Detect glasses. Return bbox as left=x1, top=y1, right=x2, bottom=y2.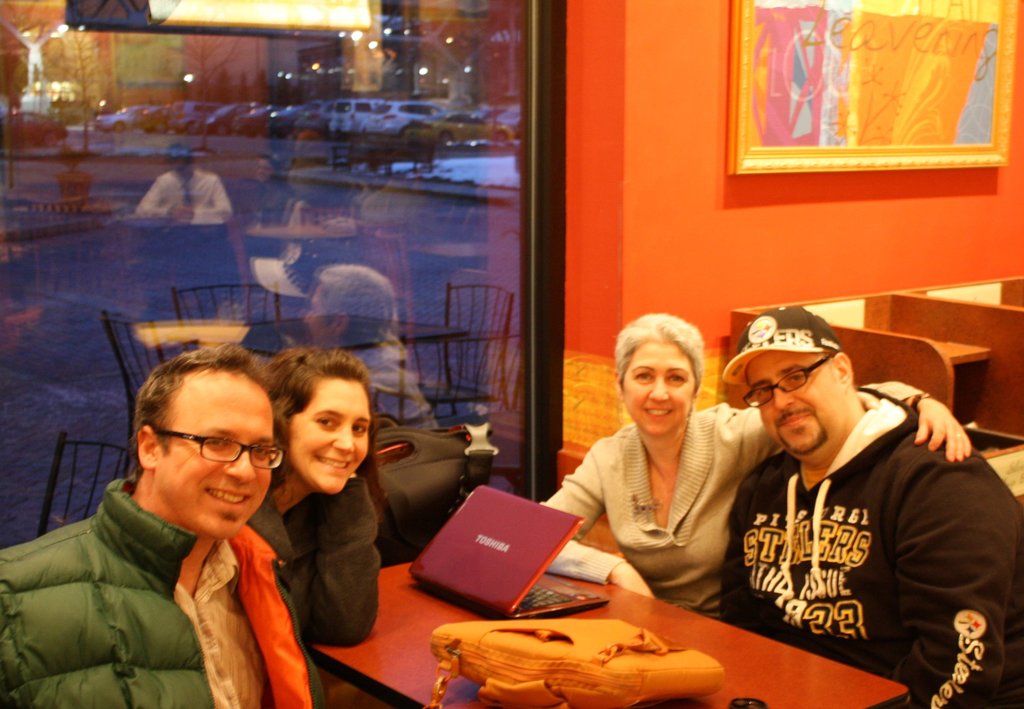
left=152, top=427, right=285, bottom=471.
